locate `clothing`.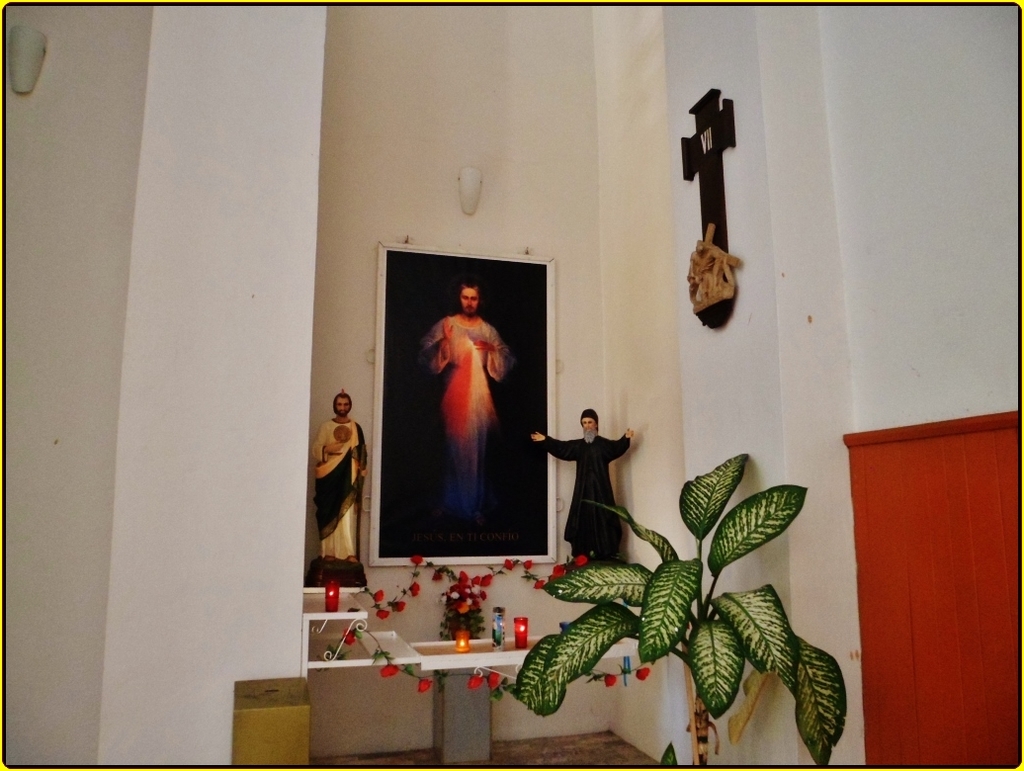
Bounding box: 419,318,516,528.
